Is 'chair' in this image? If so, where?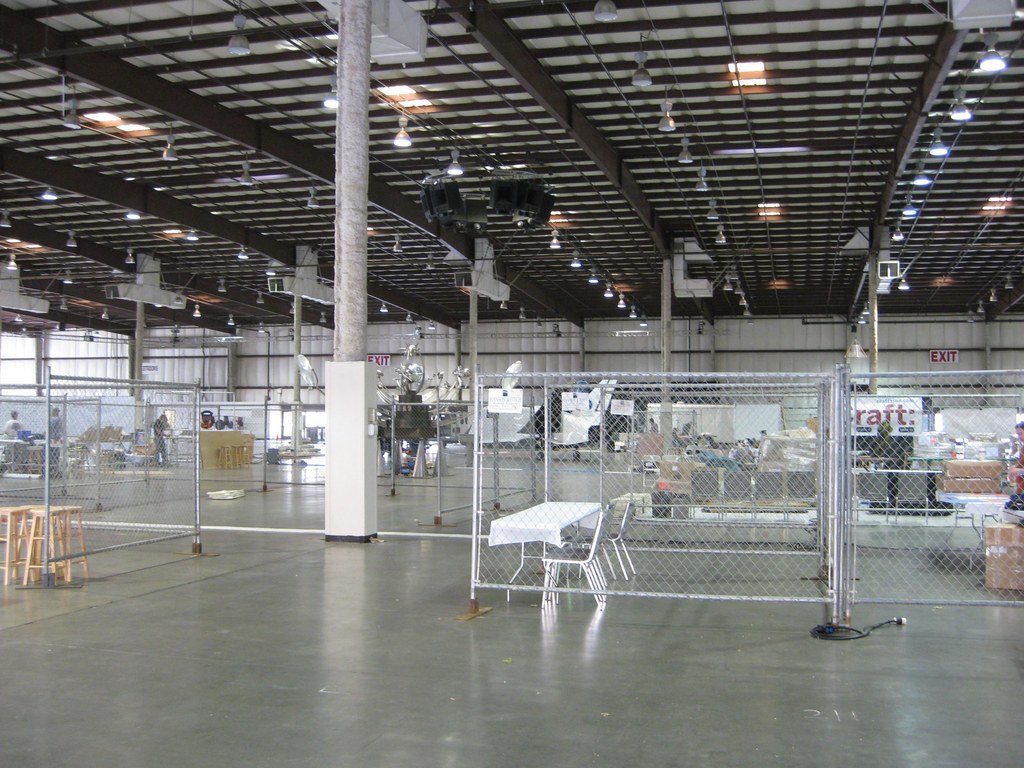
Yes, at detection(538, 502, 607, 611).
